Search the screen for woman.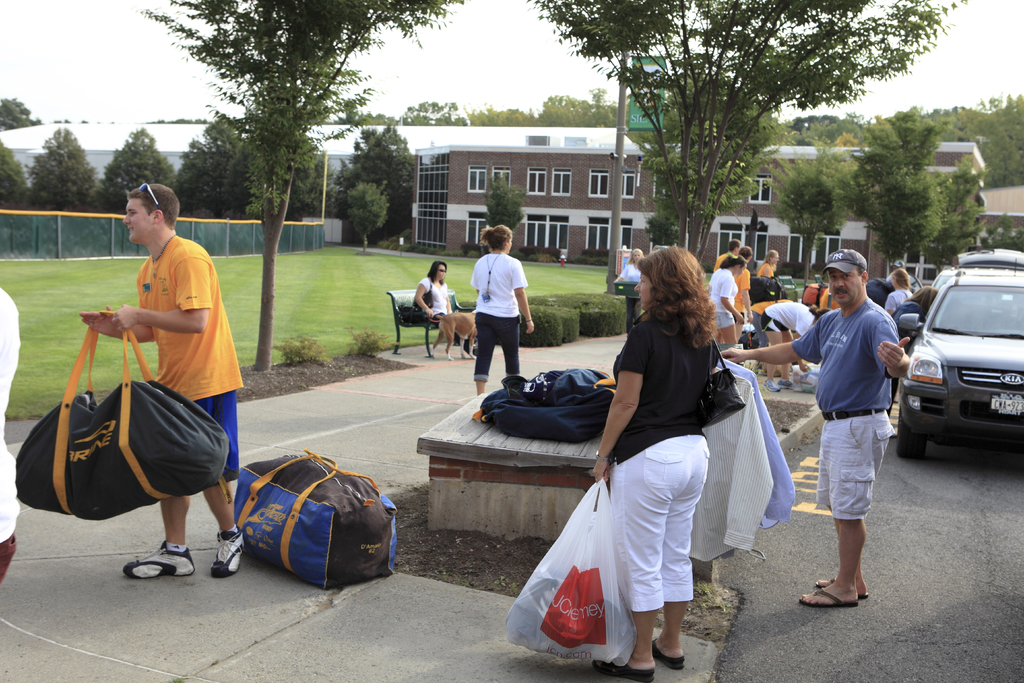
Found at x1=613, y1=247, x2=648, y2=336.
